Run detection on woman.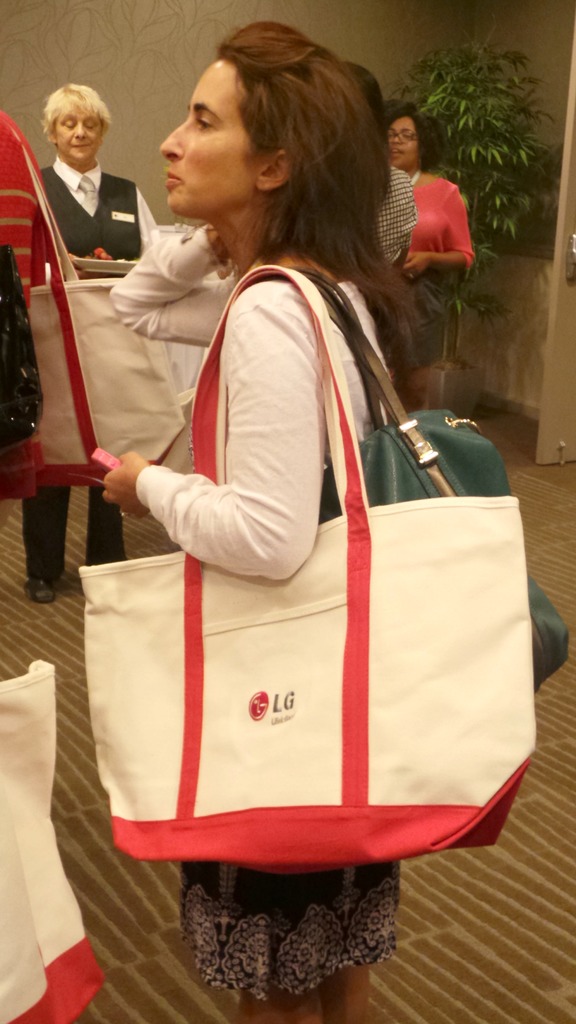
Result: [left=102, top=19, right=428, bottom=1023].
